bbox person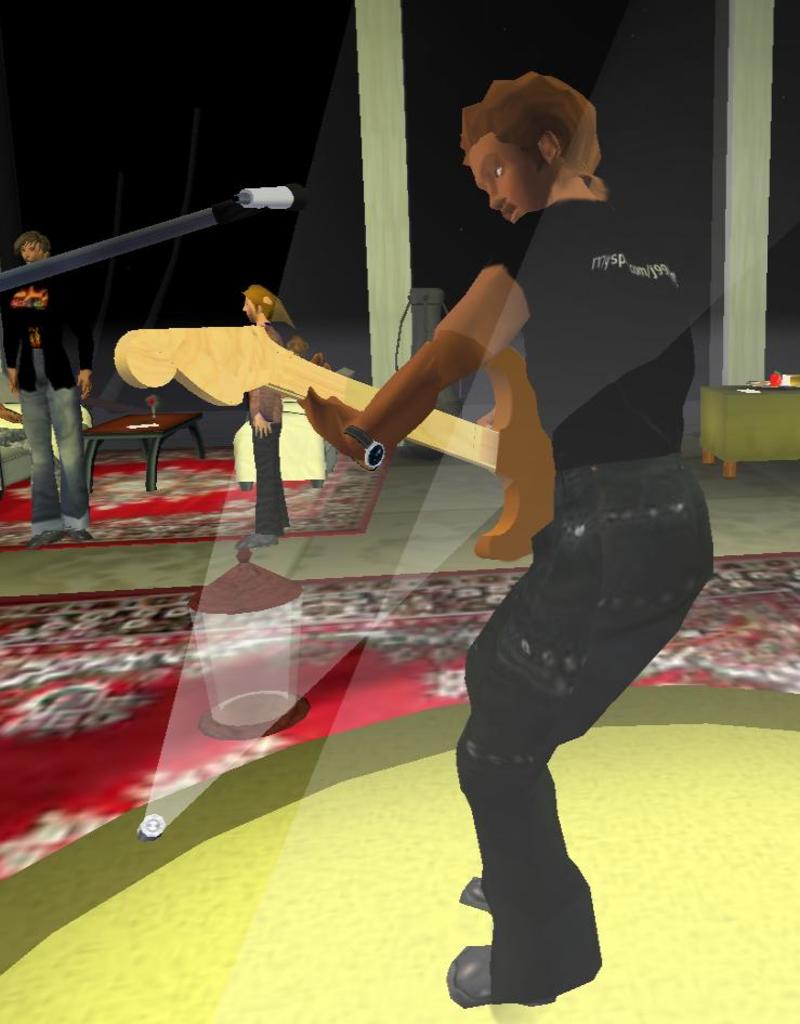
BBox(354, 91, 710, 999)
